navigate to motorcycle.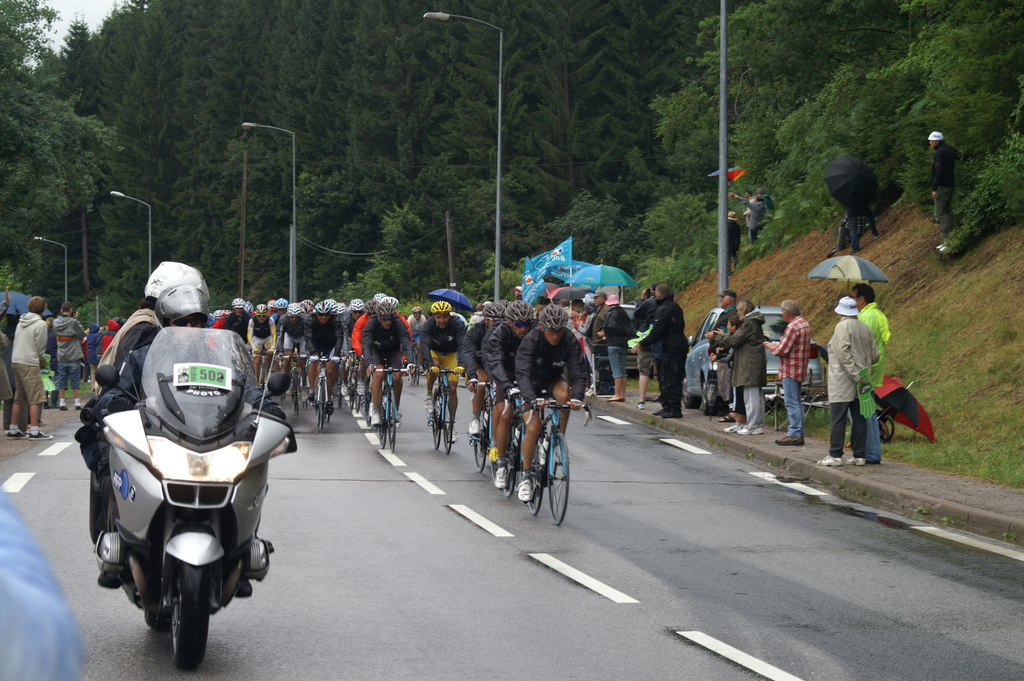
Navigation target: <region>70, 340, 283, 664</region>.
